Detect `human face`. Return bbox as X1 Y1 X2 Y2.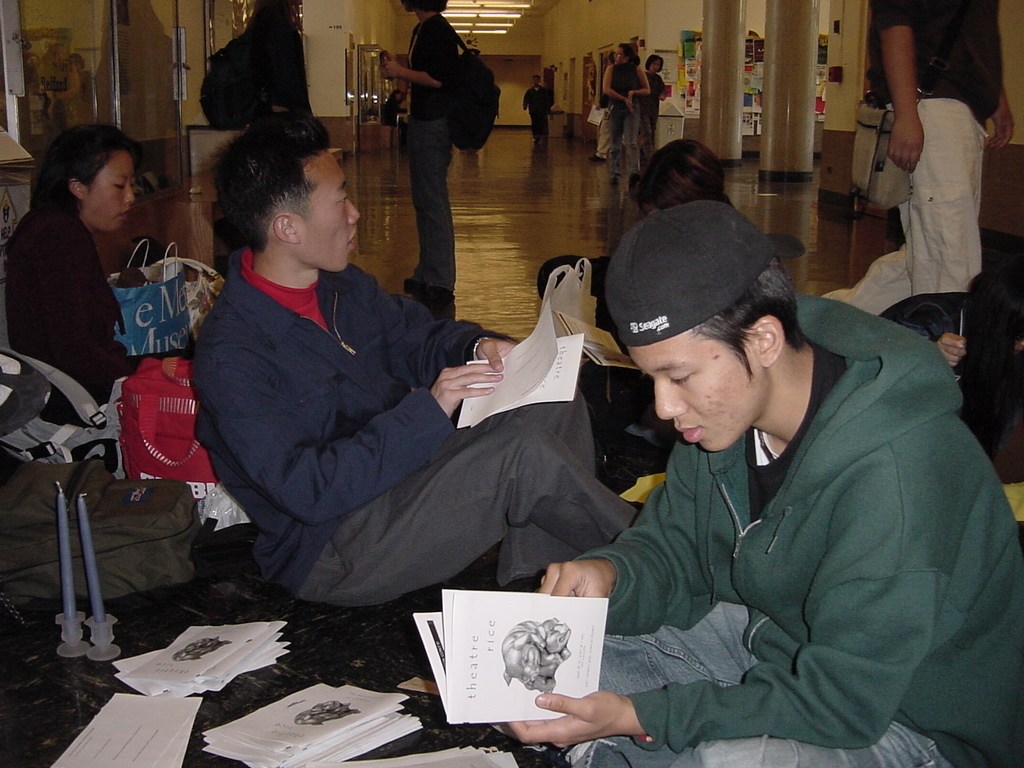
622 334 758 449.
